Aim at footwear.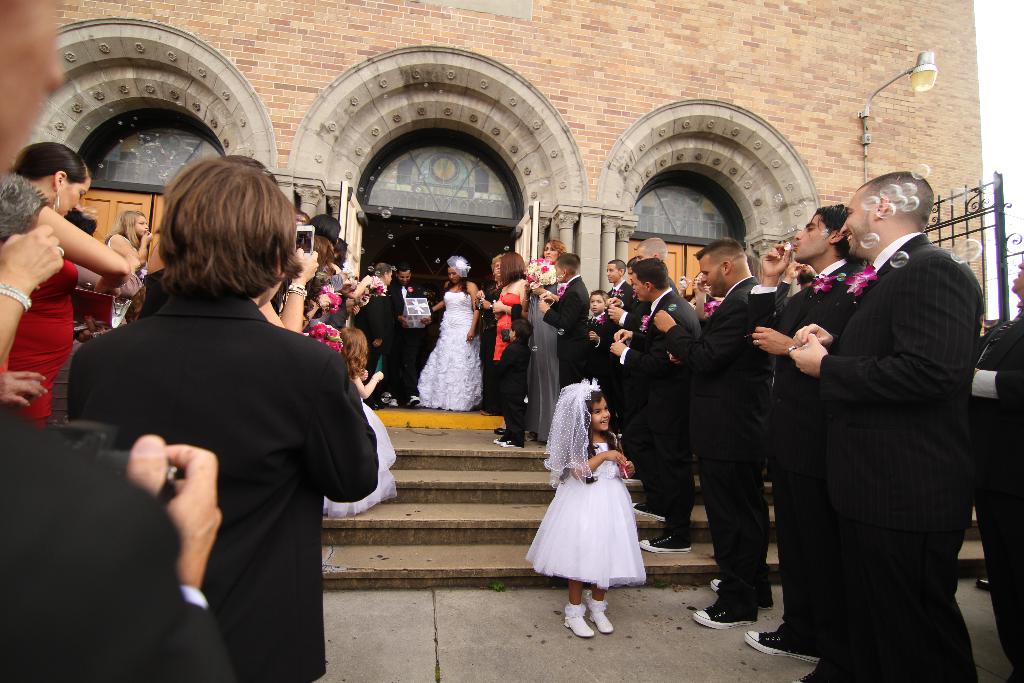
Aimed at detection(694, 597, 756, 627).
